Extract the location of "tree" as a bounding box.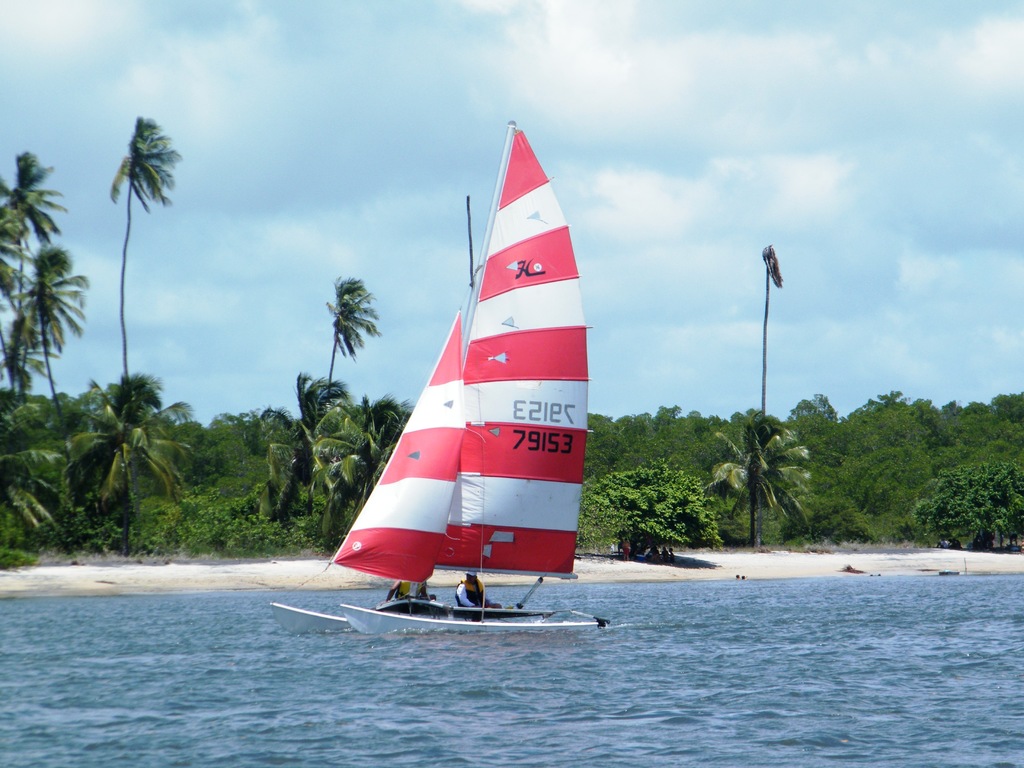
323 274 381 401.
